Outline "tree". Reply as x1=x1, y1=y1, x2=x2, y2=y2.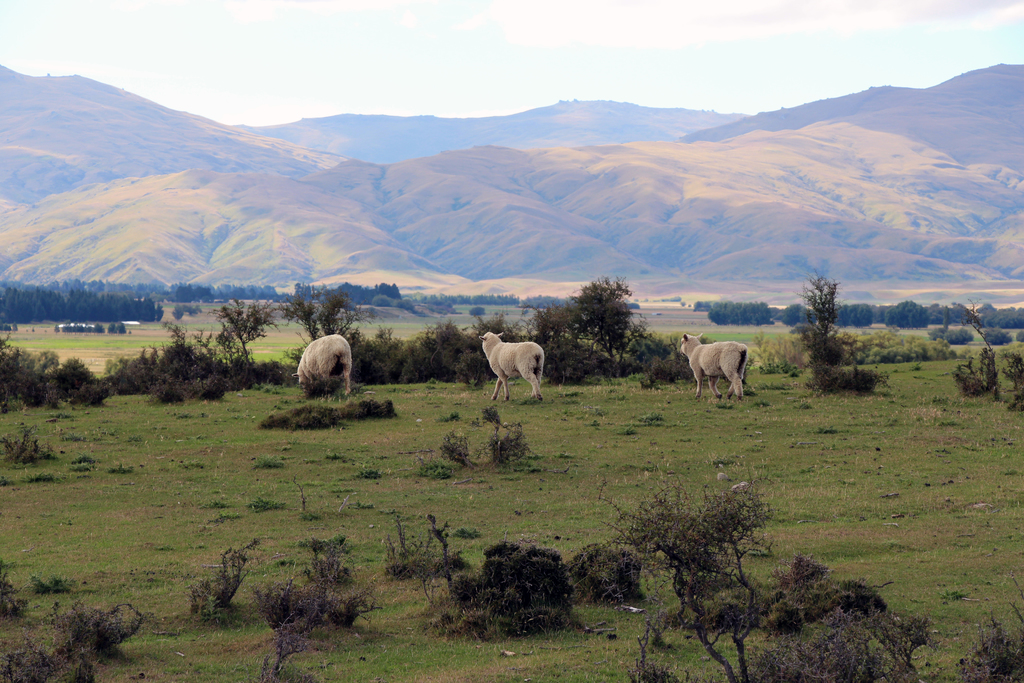
x1=848, y1=302, x2=870, y2=327.
